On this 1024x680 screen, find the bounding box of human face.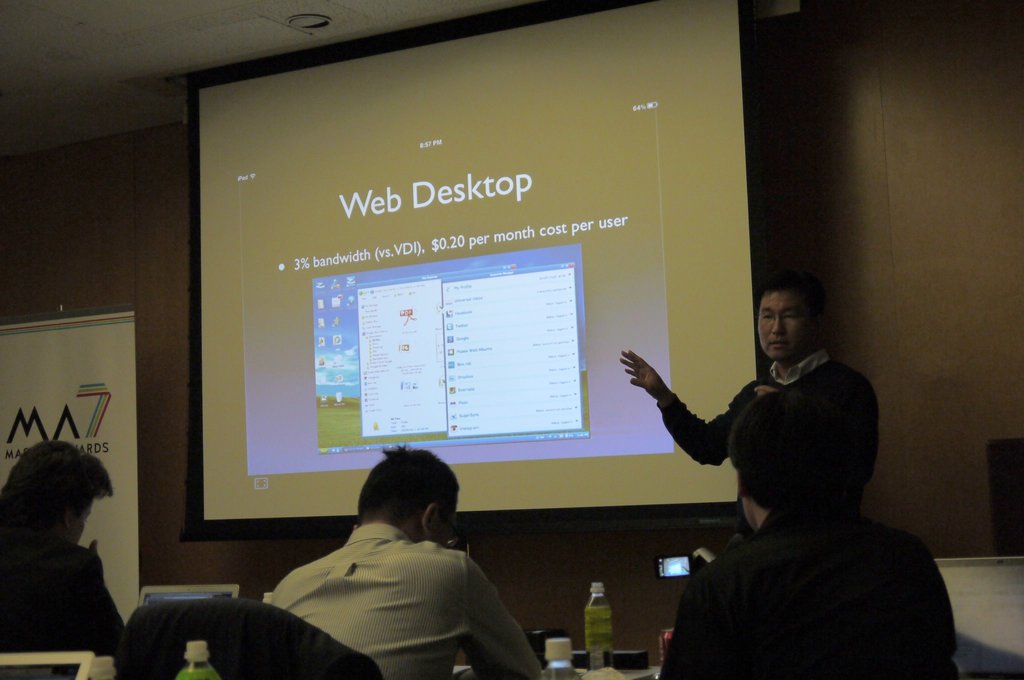
Bounding box: 756/287/801/364.
